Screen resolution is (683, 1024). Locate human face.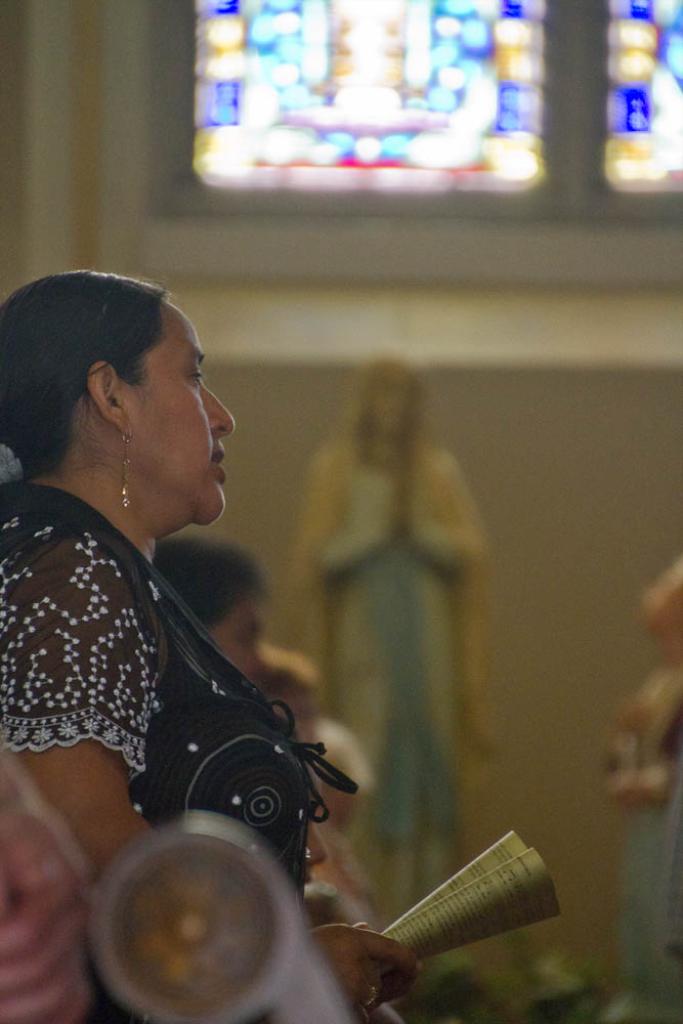
crop(137, 302, 232, 526).
